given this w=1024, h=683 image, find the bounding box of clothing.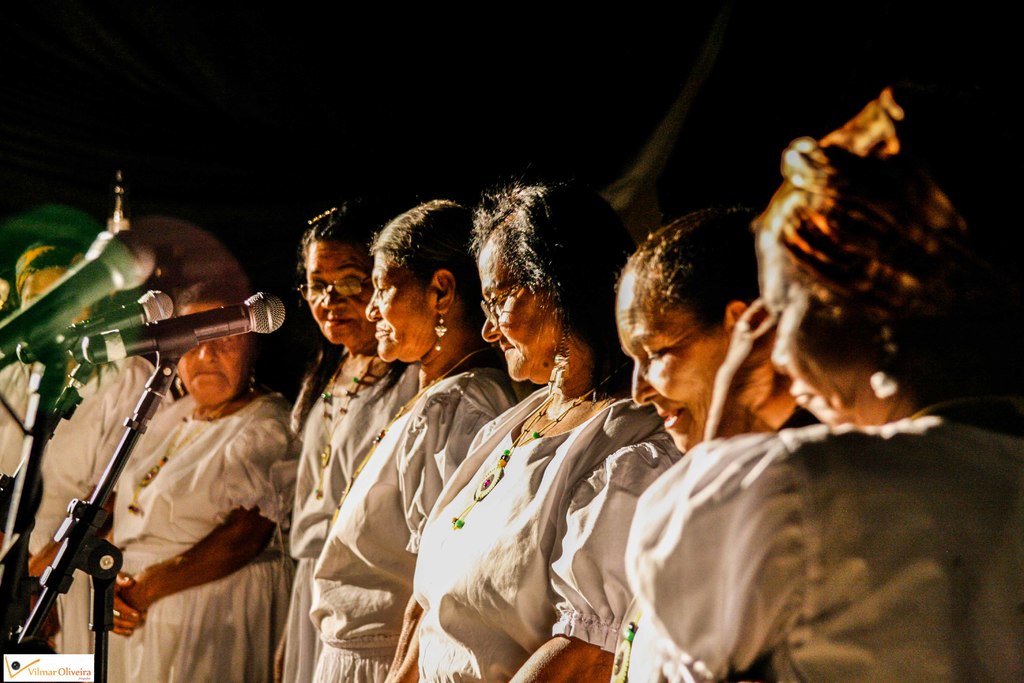
Rect(567, 356, 1023, 682).
